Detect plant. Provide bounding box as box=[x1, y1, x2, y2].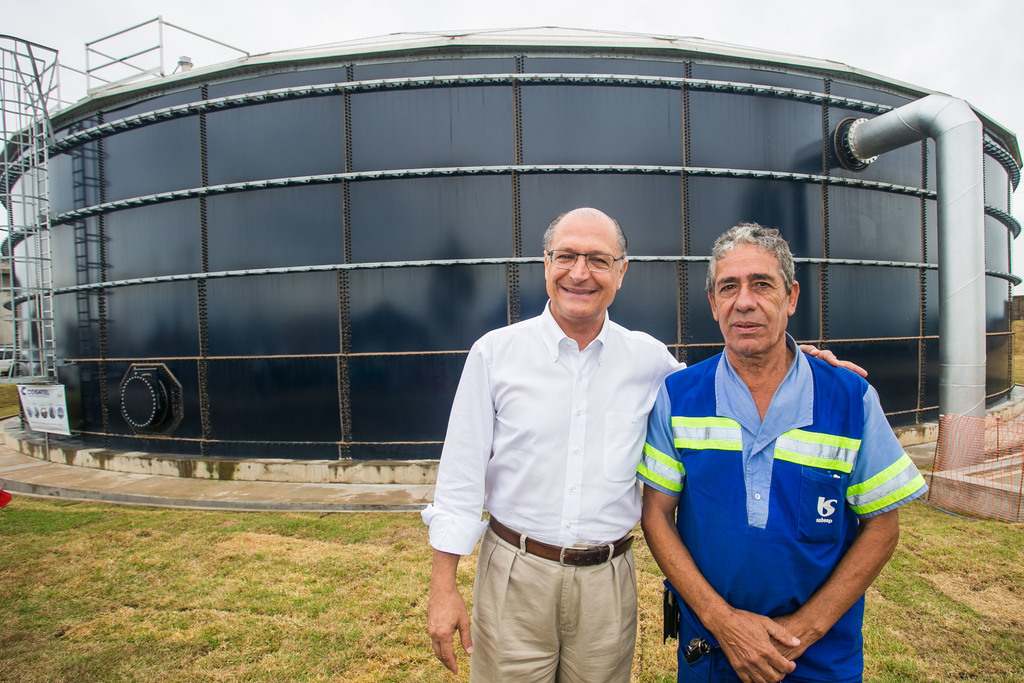
box=[0, 370, 46, 424].
